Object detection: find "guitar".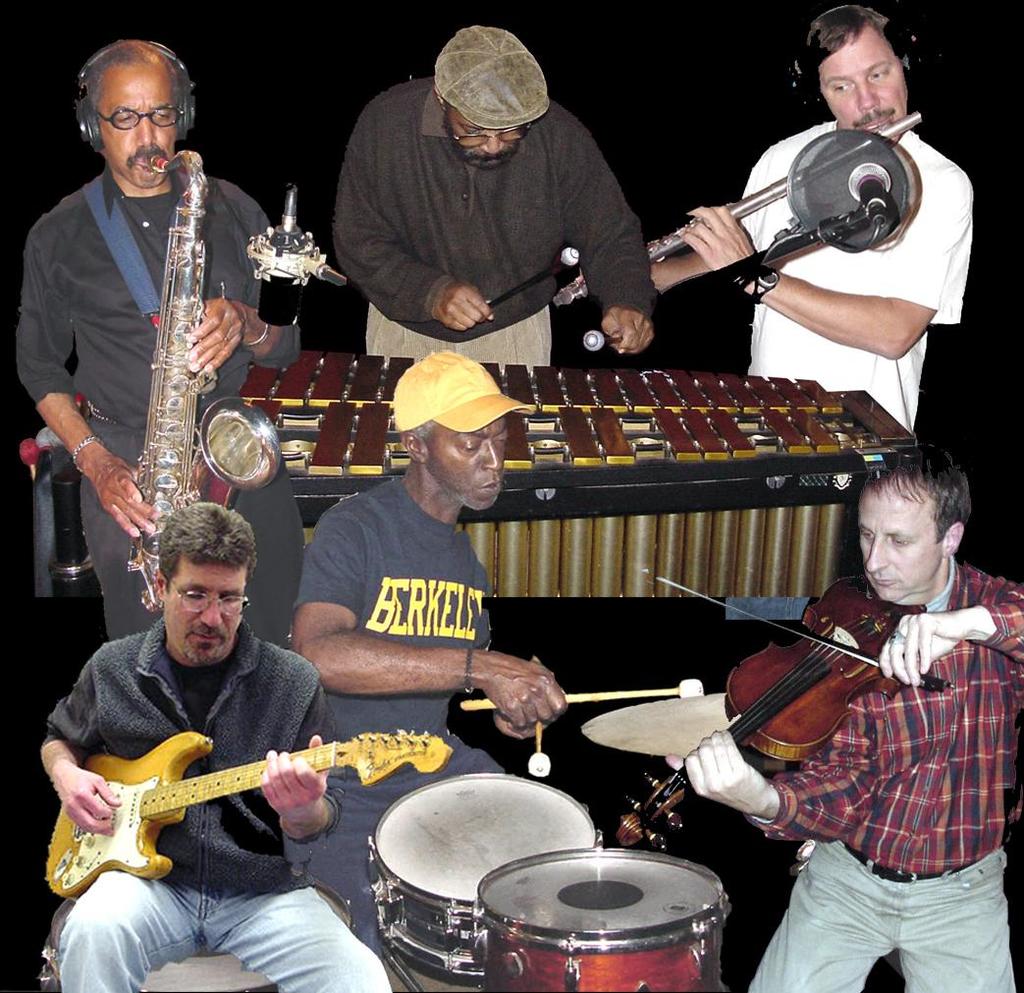
bbox=[43, 725, 459, 902].
